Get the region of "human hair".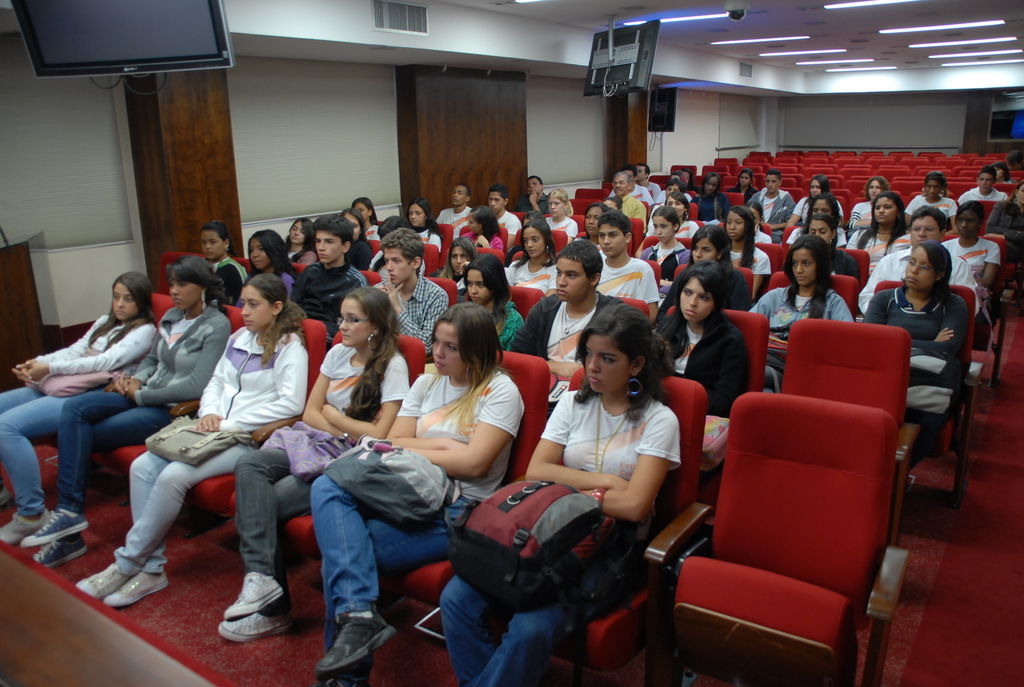
box(467, 204, 501, 243).
